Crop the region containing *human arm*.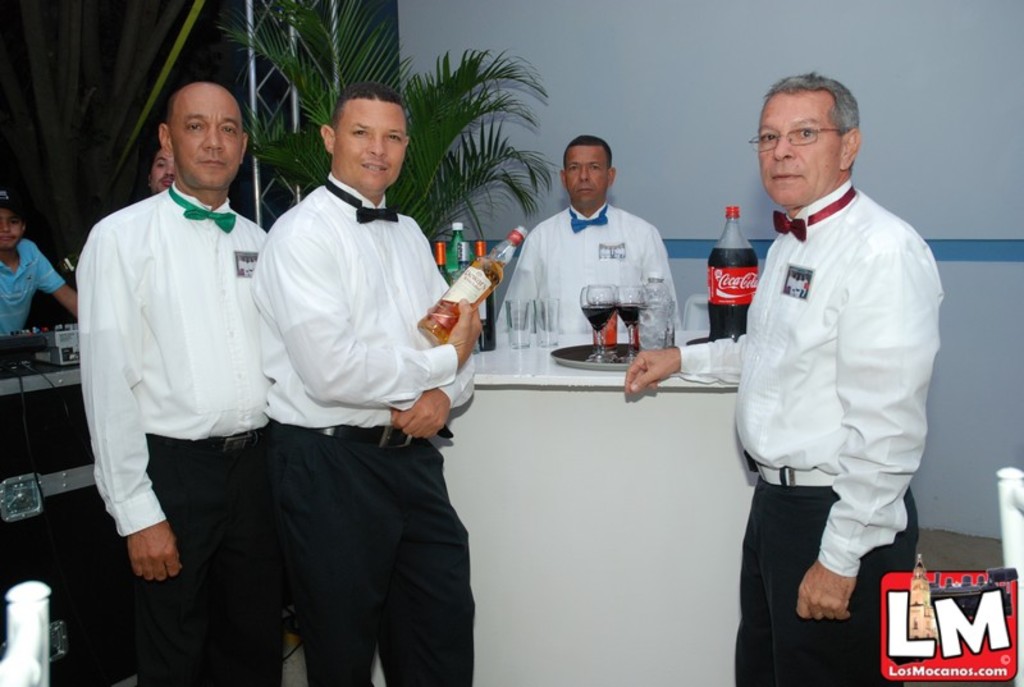
Crop region: {"left": 77, "top": 224, "right": 187, "bottom": 586}.
